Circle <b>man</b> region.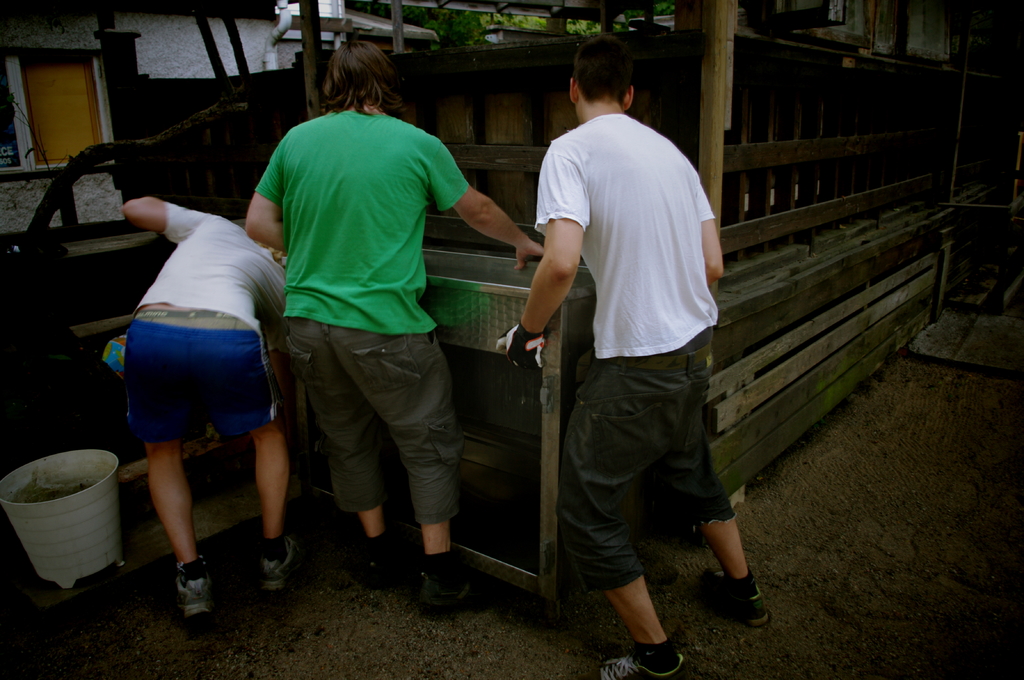
Region: {"x1": 523, "y1": 40, "x2": 753, "y2": 655}.
